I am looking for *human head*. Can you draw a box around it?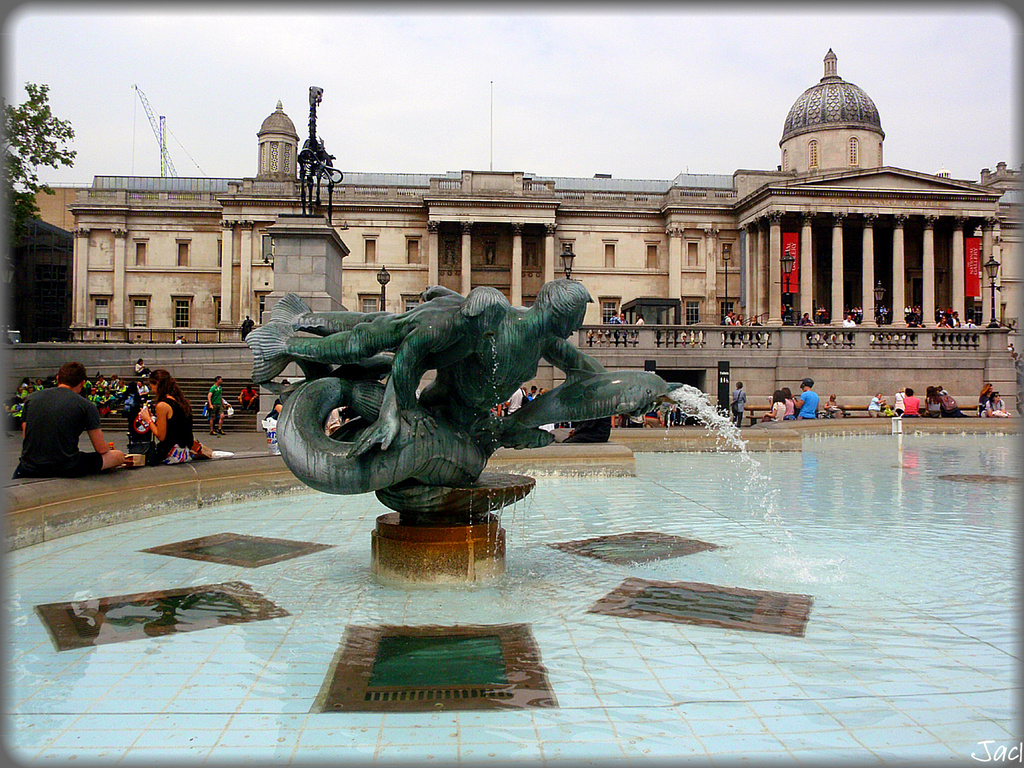
Sure, the bounding box is (x1=801, y1=379, x2=813, y2=388).
